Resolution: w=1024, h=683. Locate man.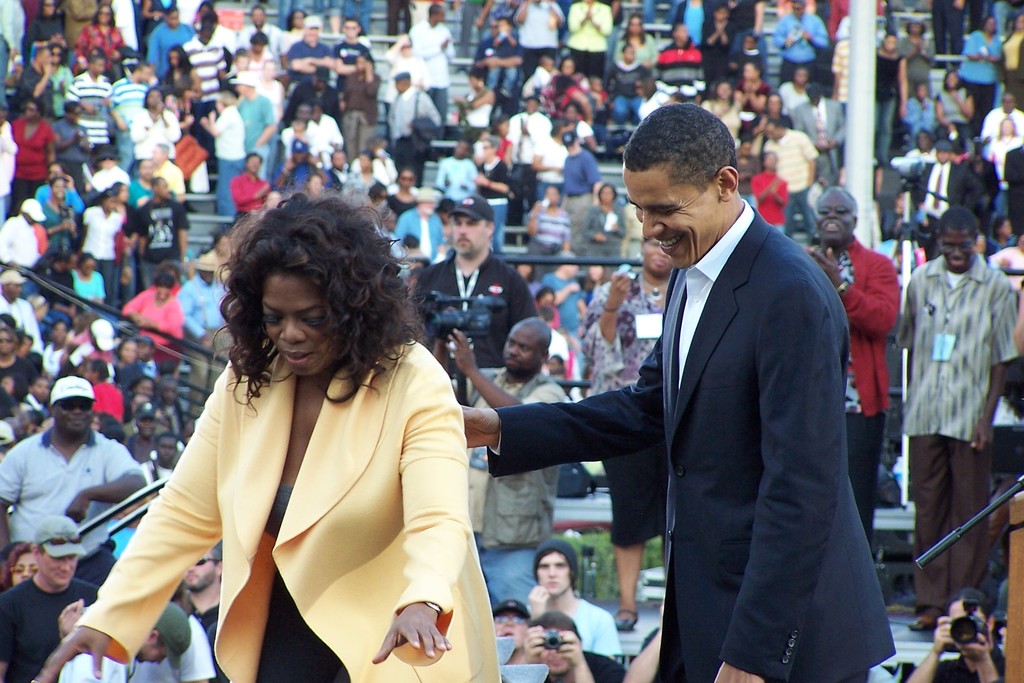
762 119 817 242.
